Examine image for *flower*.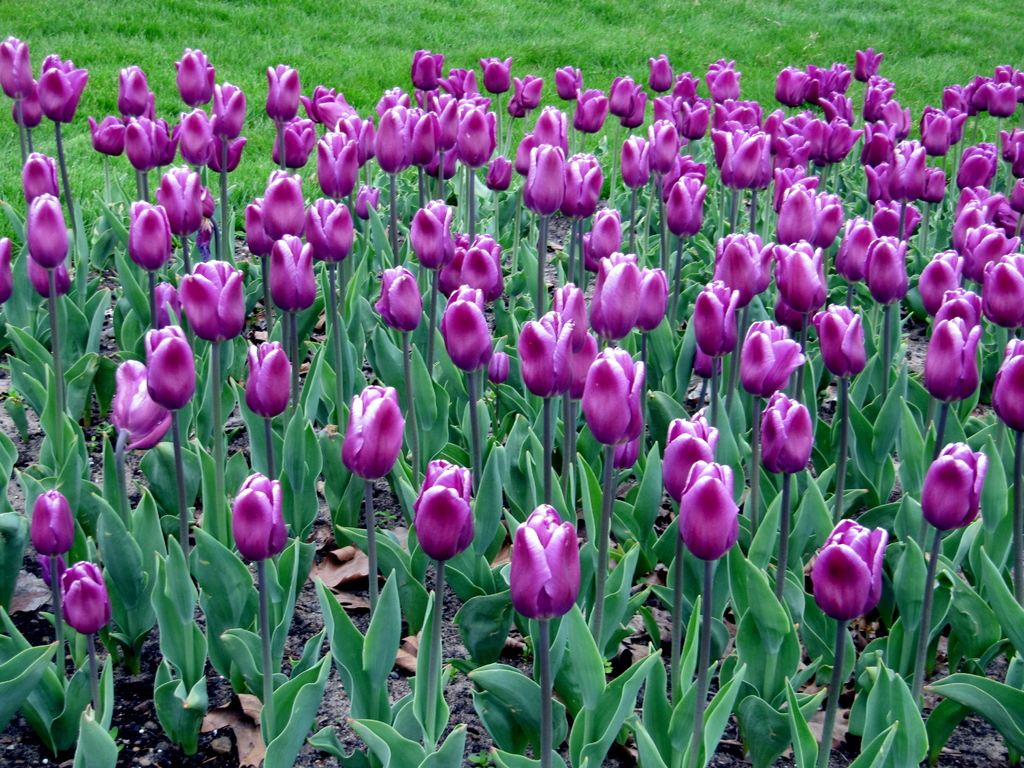
Examination result: region(959, 143, 996, 196).
